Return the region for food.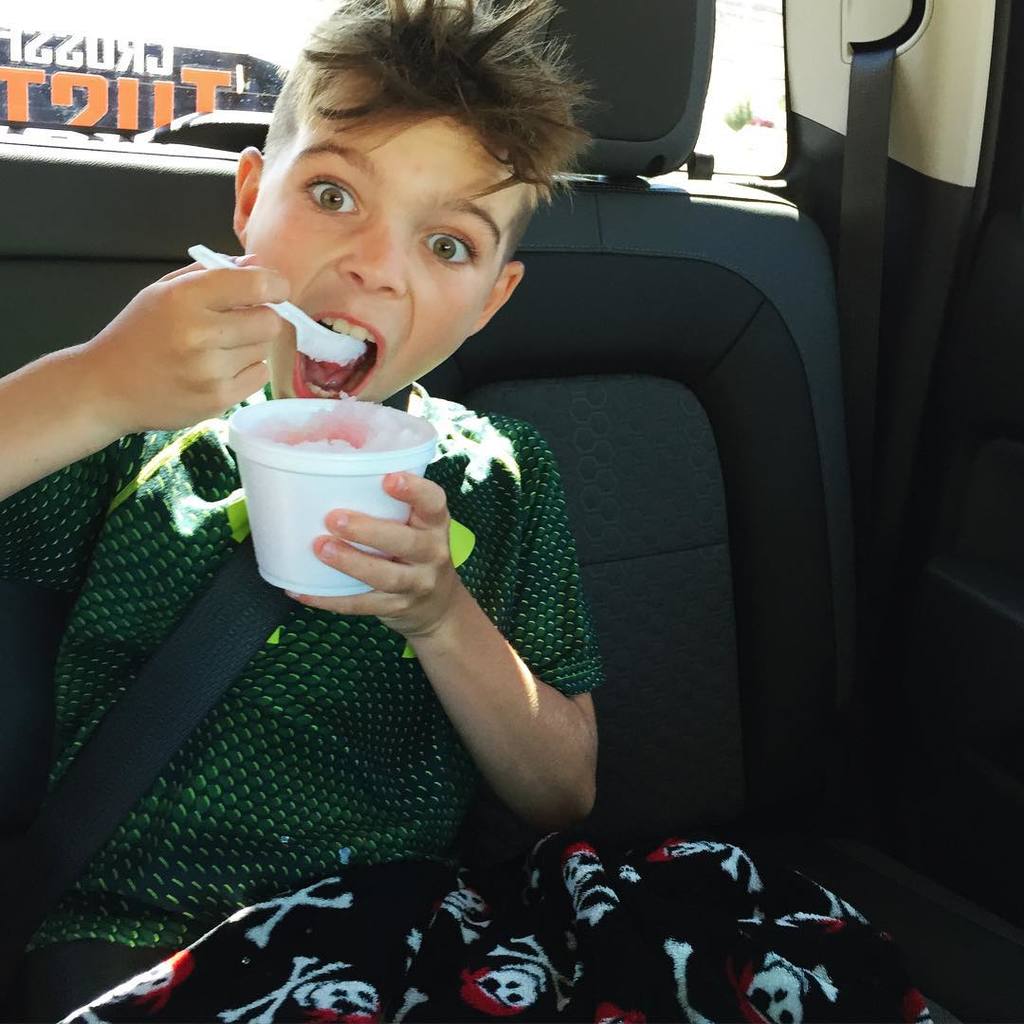
[227,392,440,489].
